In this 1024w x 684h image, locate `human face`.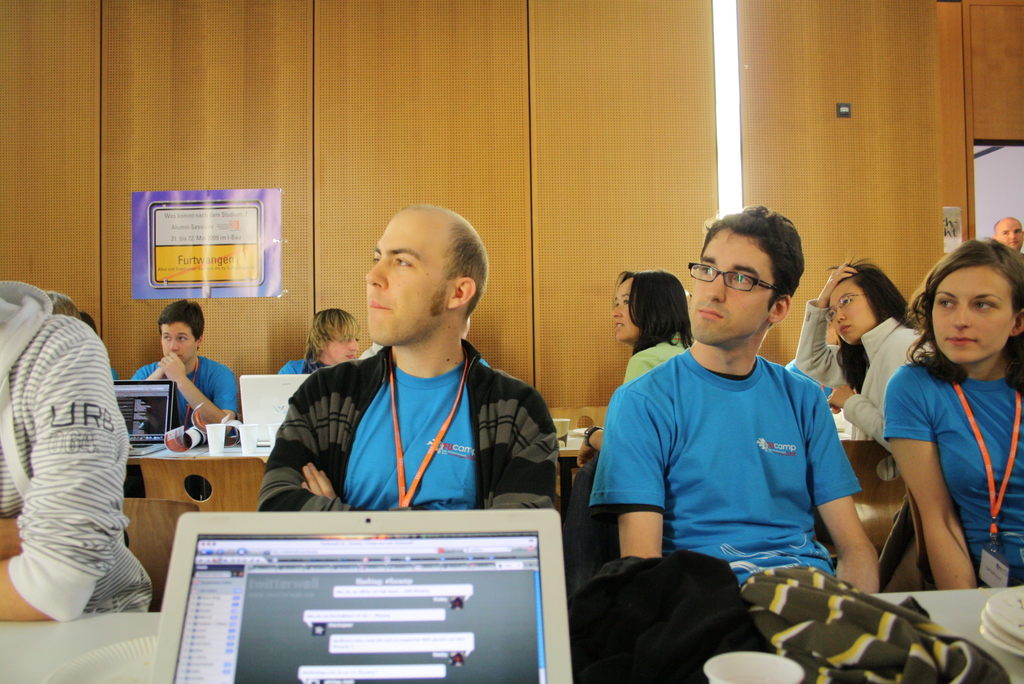
Bounding box: x1=931, y1=268, x2=1014, y2=365.
